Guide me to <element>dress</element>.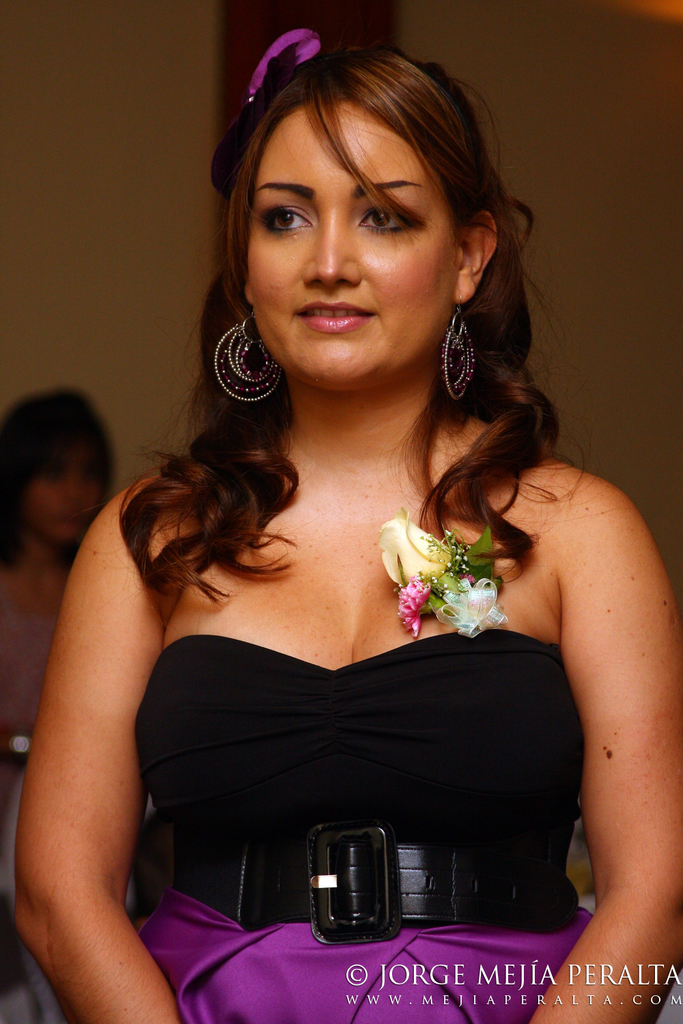
Guidance: [left=130, top=631, right=594, bottom=1023].
